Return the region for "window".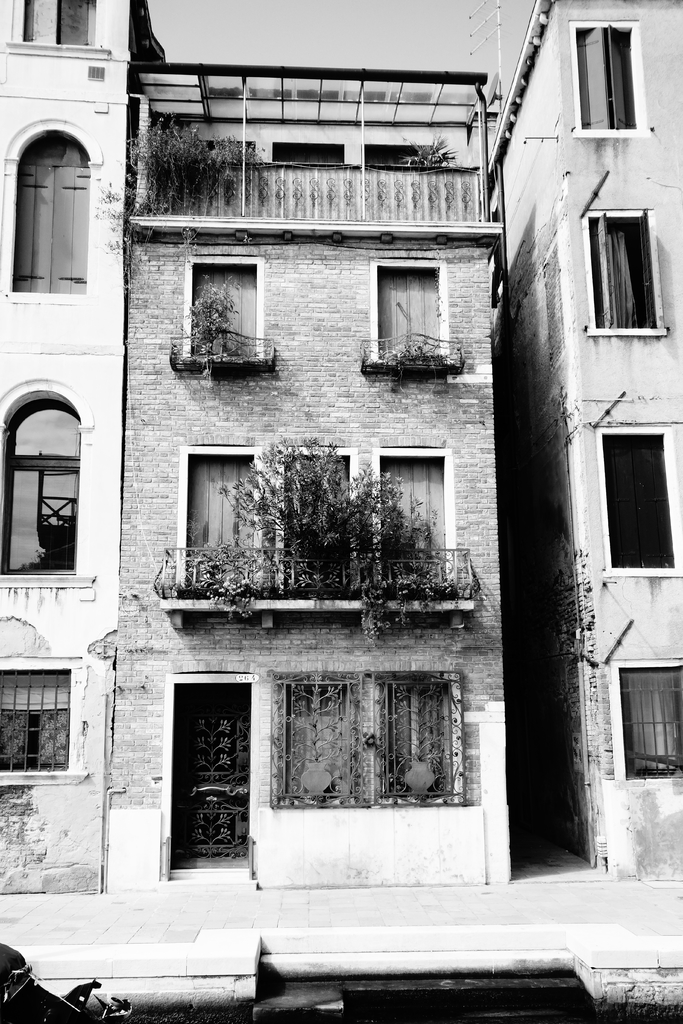
0, 654, 92, 787.
